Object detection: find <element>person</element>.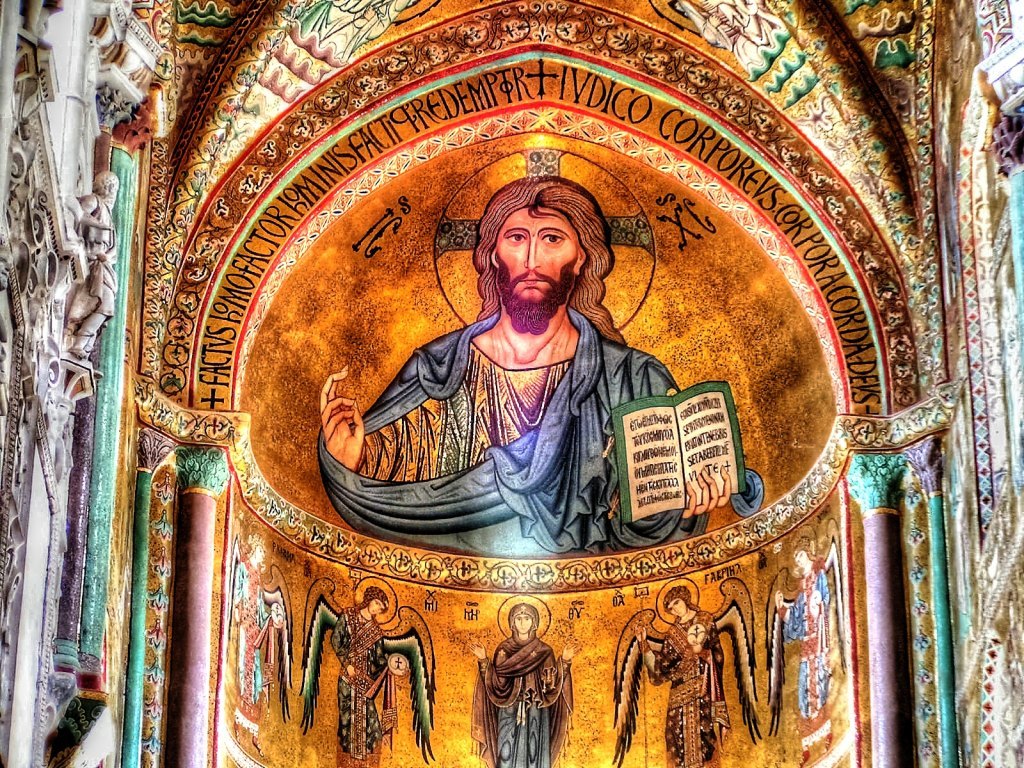
bbox=(325, 583, 410, 767).
